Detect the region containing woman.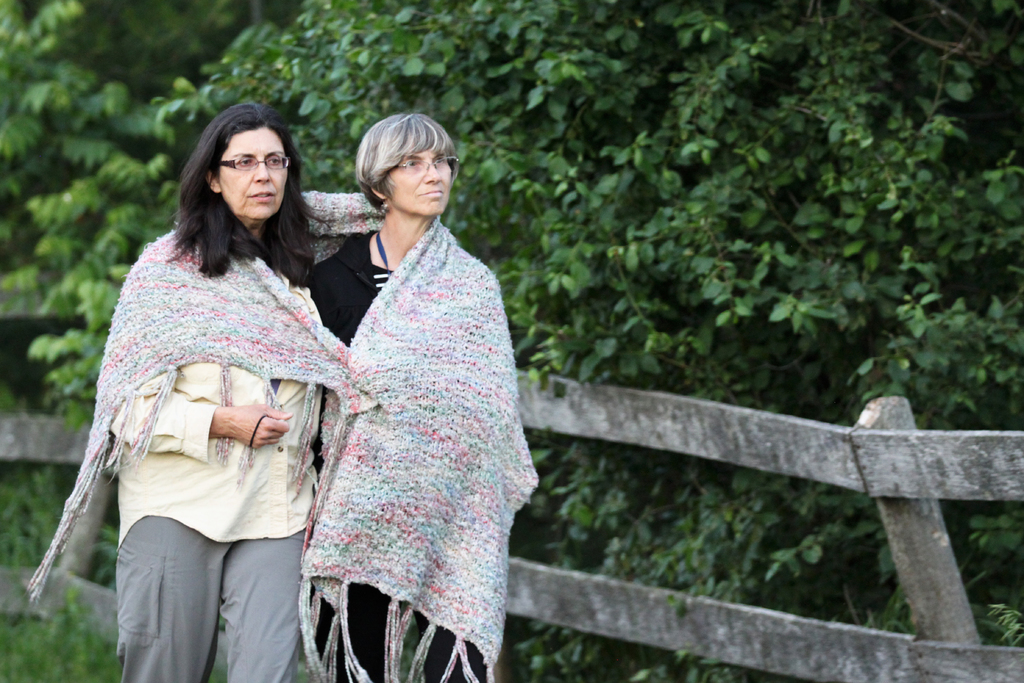
[left=311, top=103, right=540, bottom=682].
